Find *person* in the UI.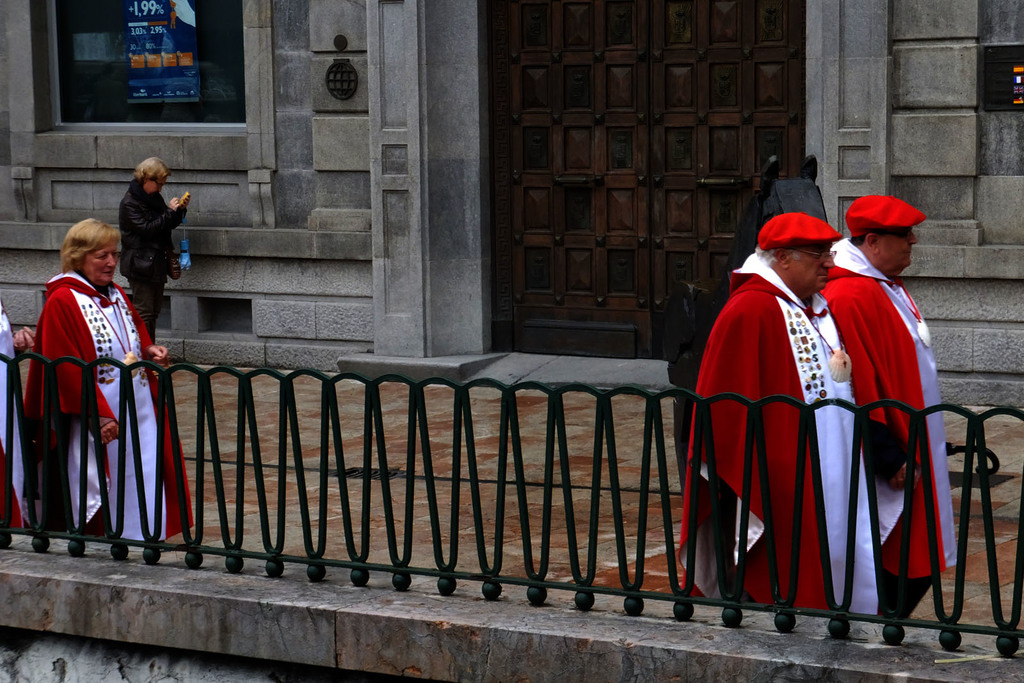
UI element at [left=0, top=296, right=39, bottom=529].
